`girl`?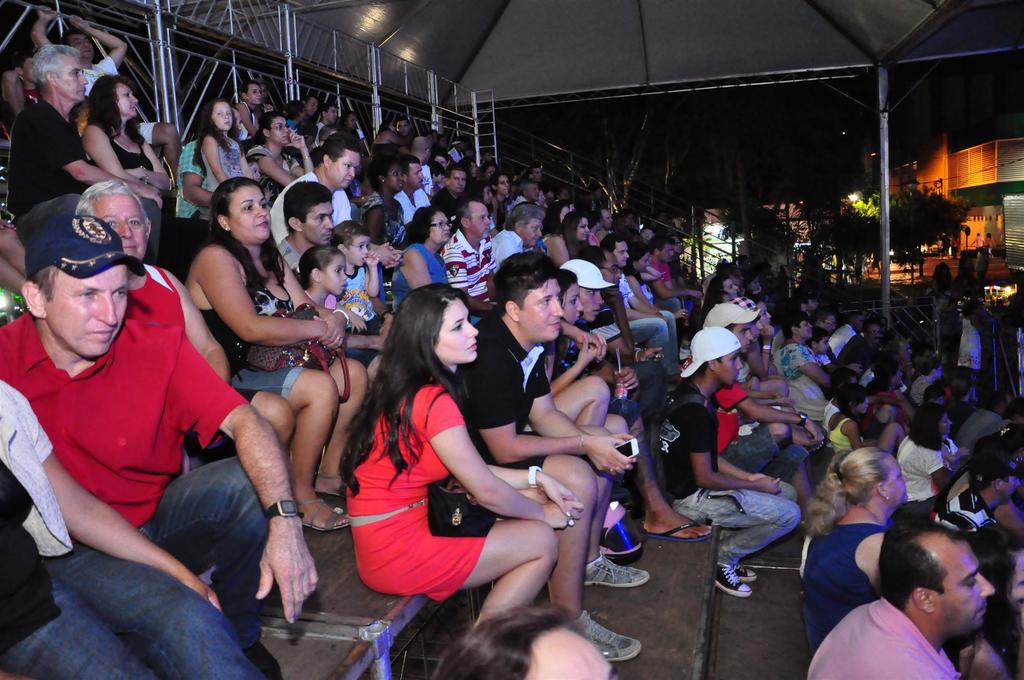
[493,174,511,196]
